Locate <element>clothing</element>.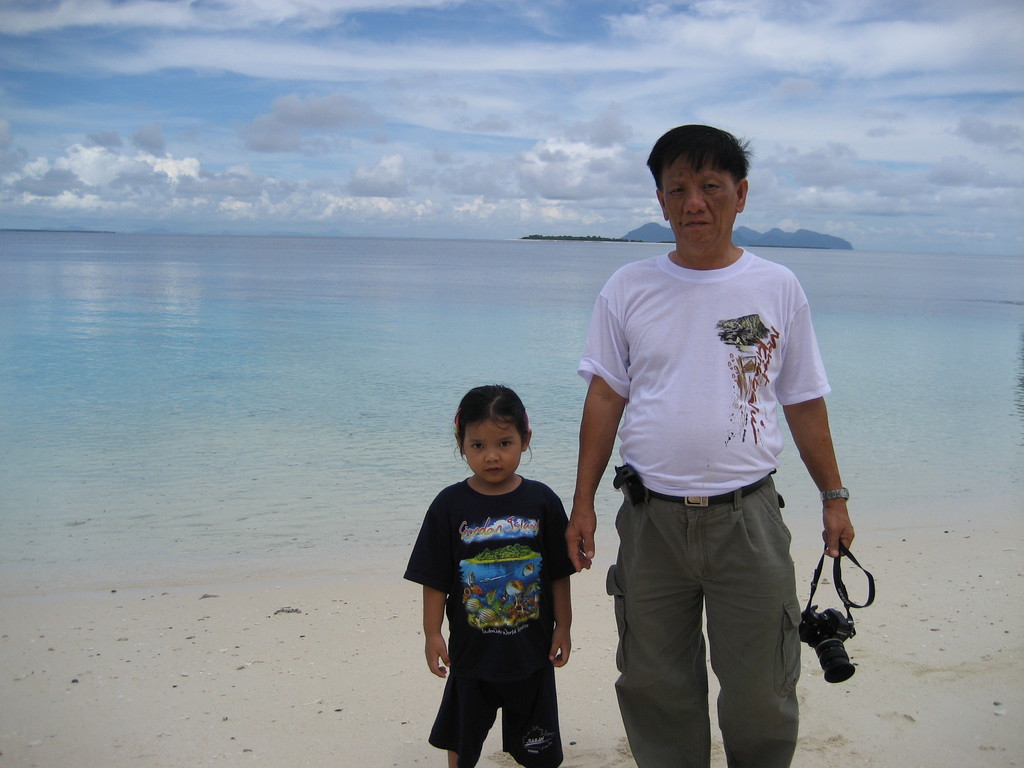
Bounding box: box=[584, 244, 831, 767].
